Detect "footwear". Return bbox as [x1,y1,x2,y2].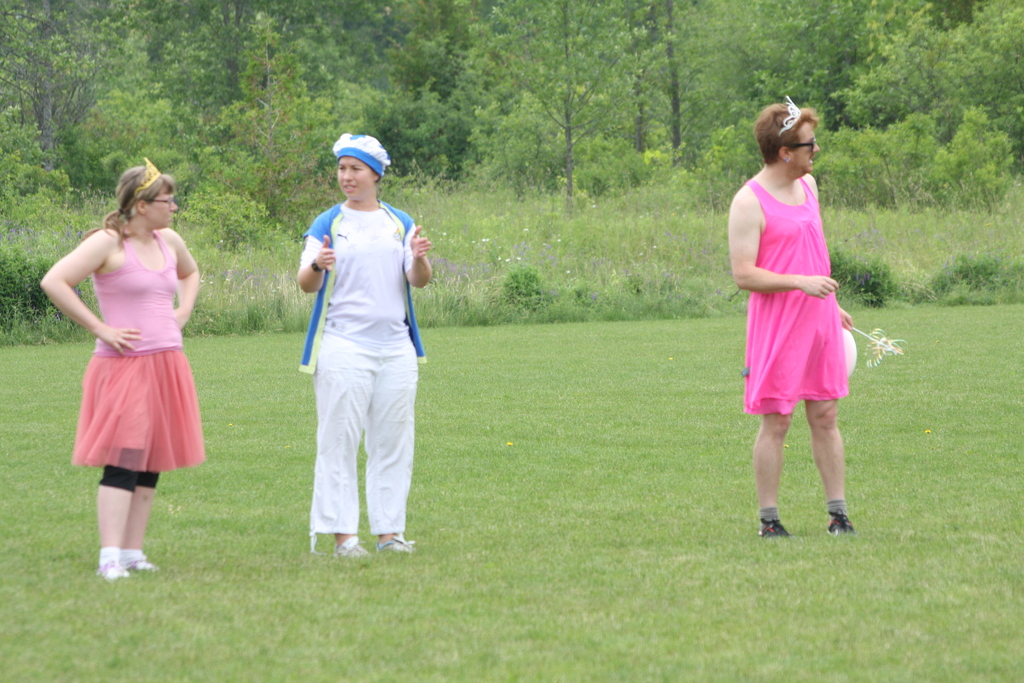
[761,518,791,539].
